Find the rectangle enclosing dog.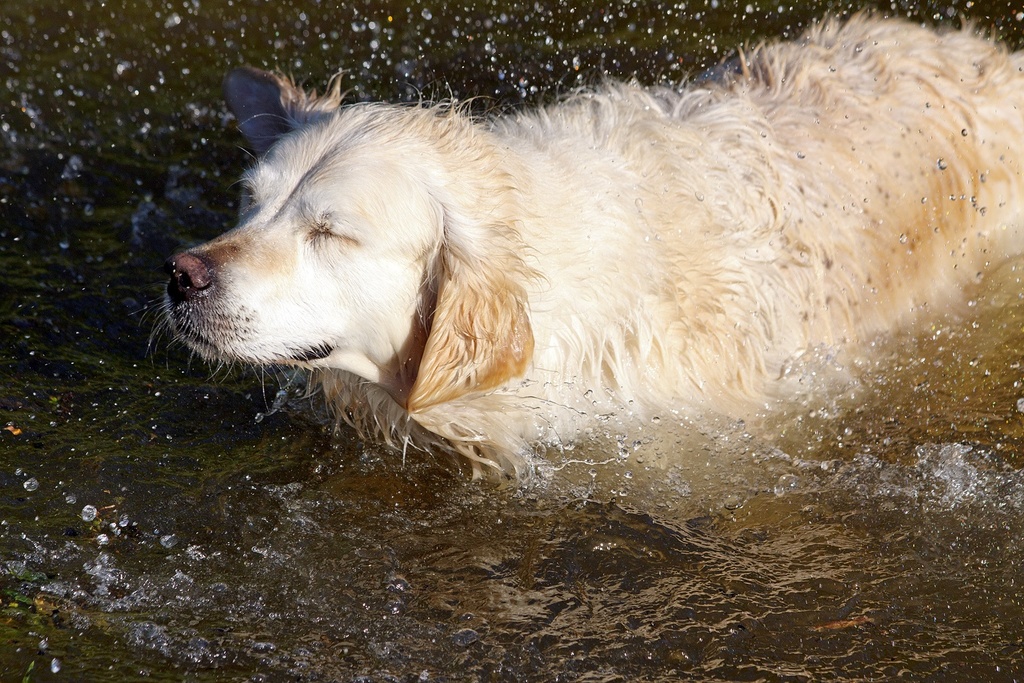
<region>122, 5, 1023, 488</region>.
